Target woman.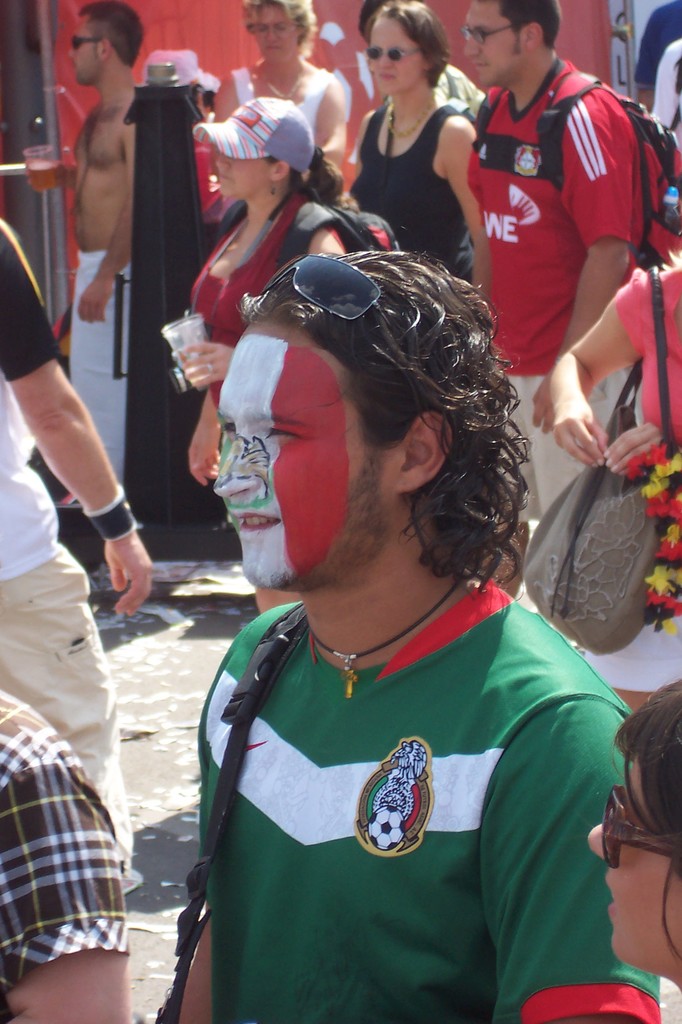
Target region: 166,92,370,488.
